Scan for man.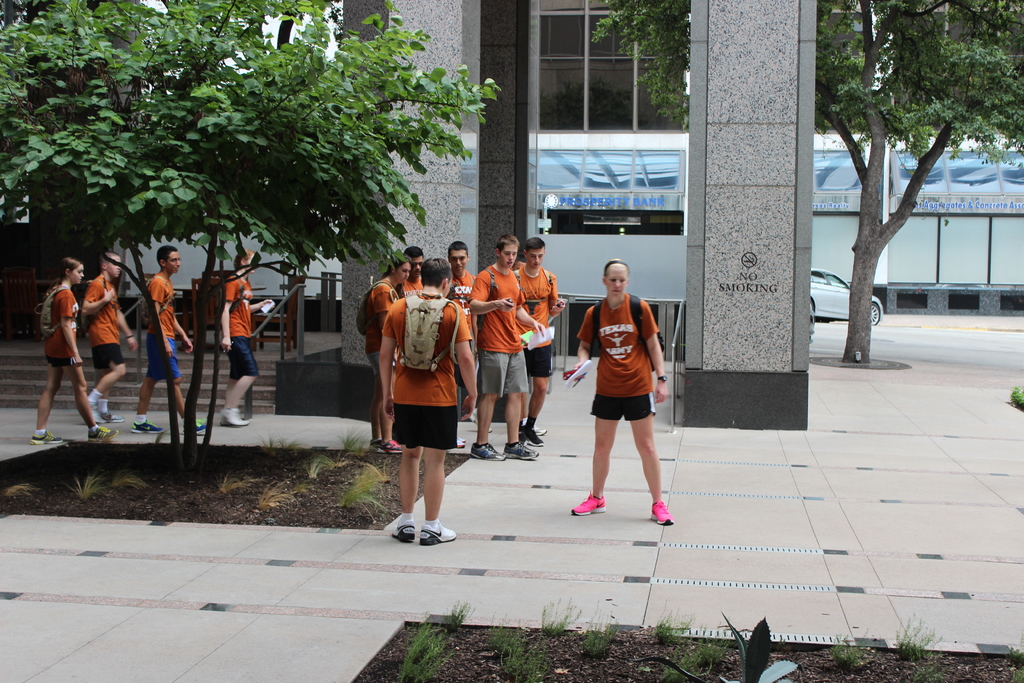
Scan result: region(511, 238, 566, 448).
